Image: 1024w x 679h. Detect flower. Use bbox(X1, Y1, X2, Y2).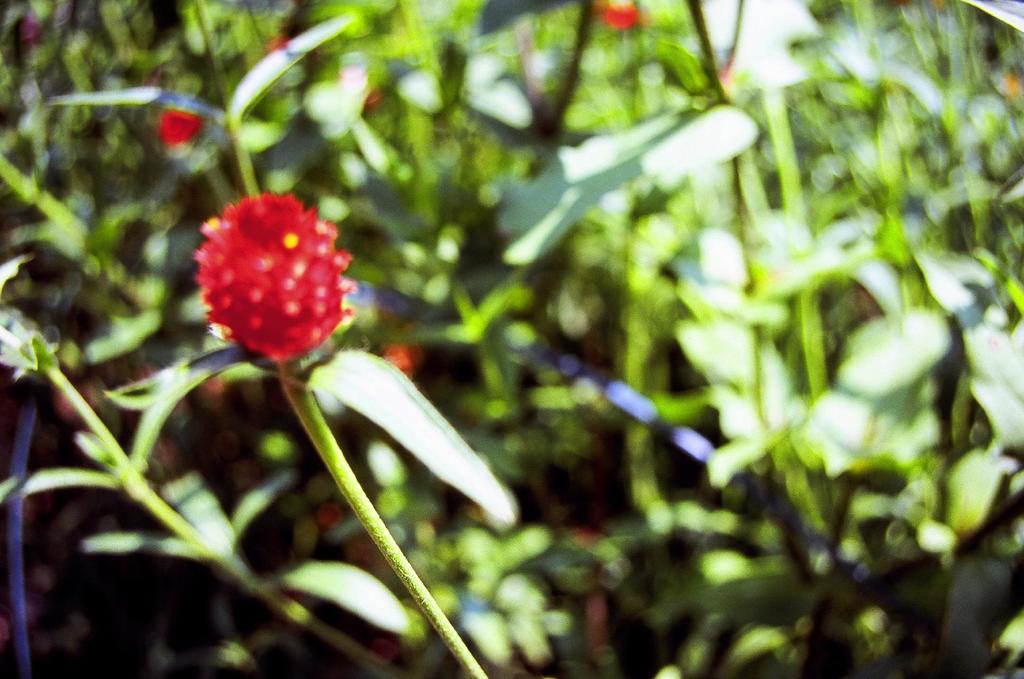
bbox(381, 323, 424, 383).
